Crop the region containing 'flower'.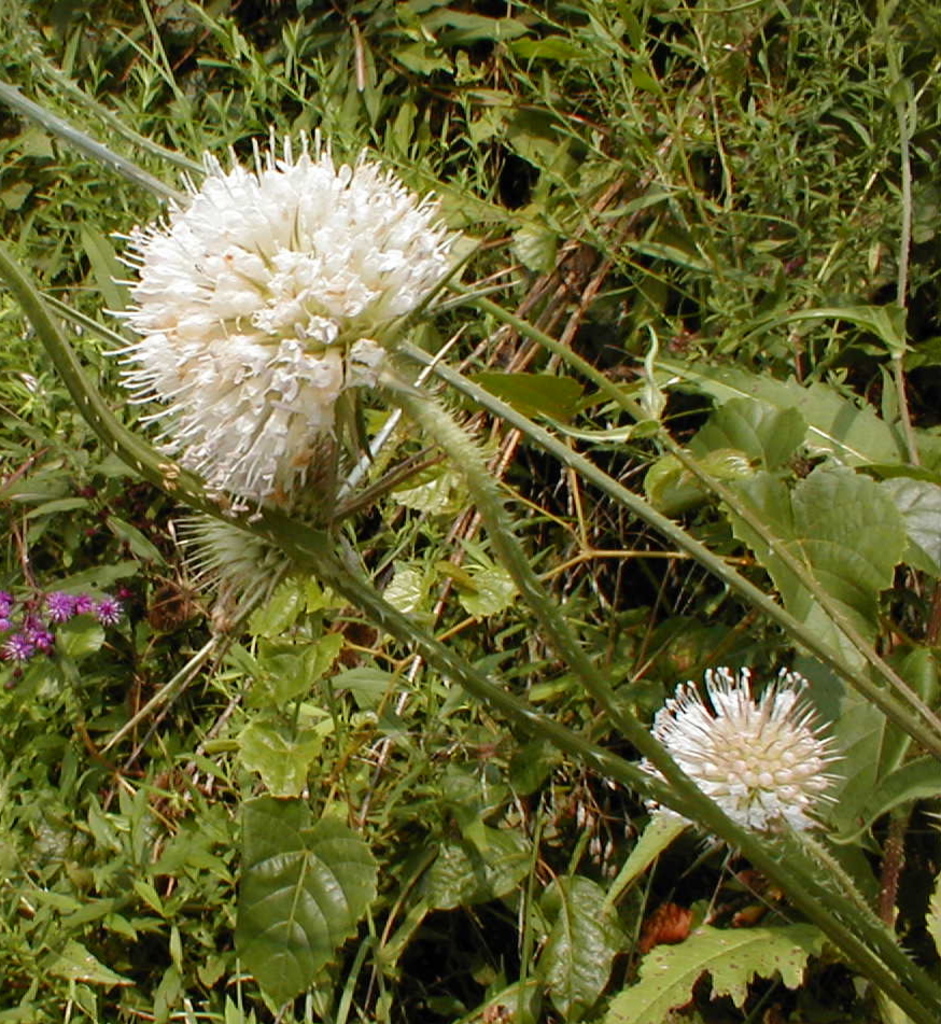
Crop region: detection(661, 661, 862, 841).
